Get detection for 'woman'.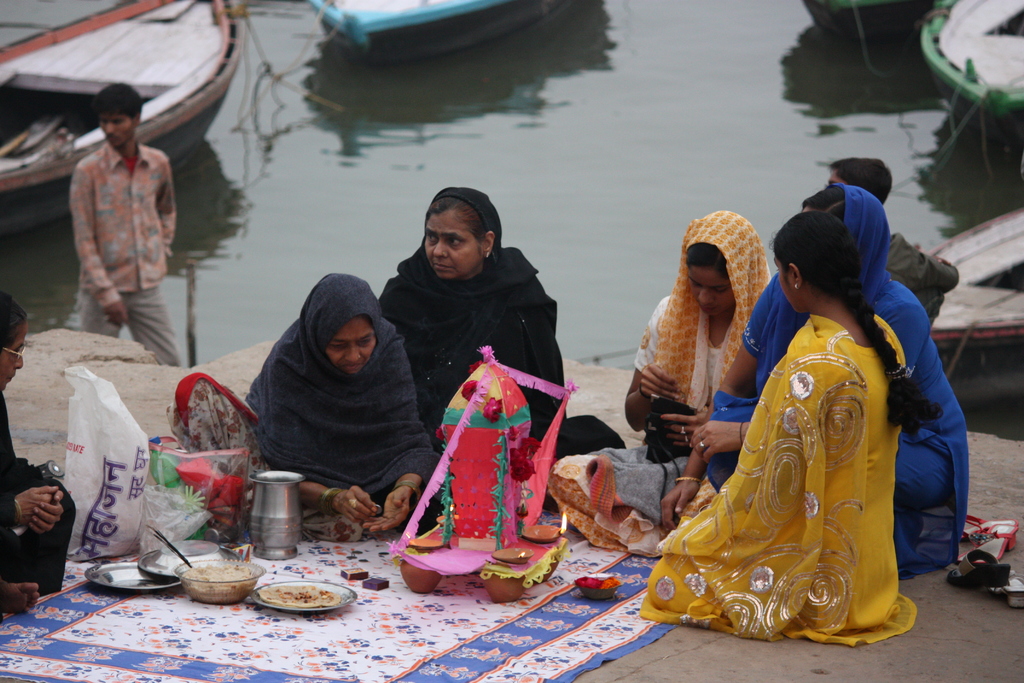
Detection: [x1=661, y1=183, x2=971, y2=580].
